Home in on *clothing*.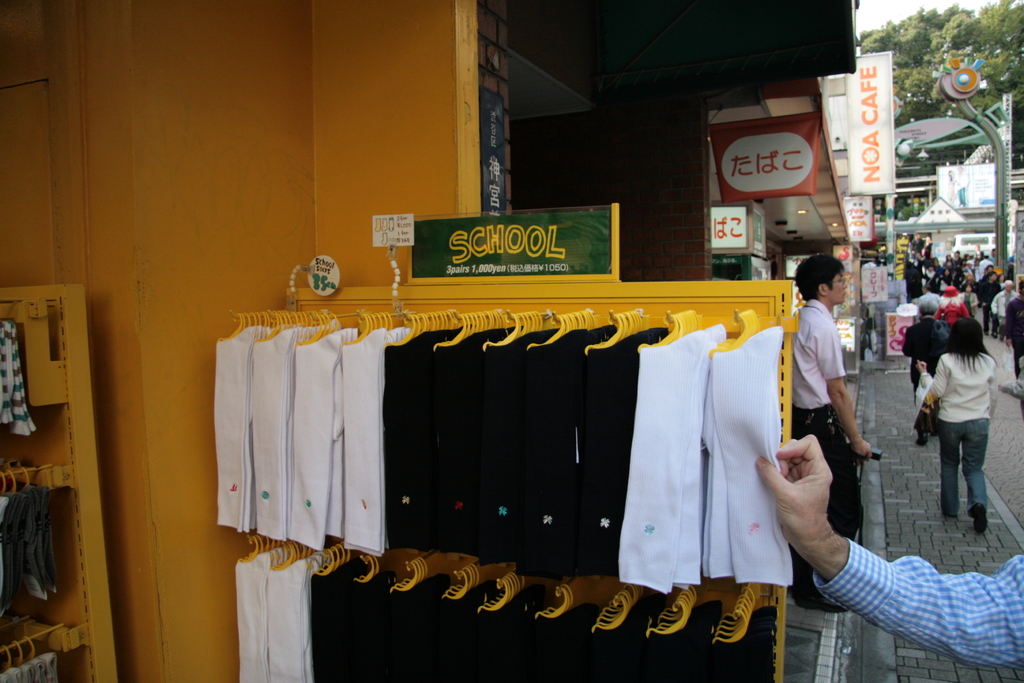
Homed in at l=812, t=534, r=1023, b=672.
